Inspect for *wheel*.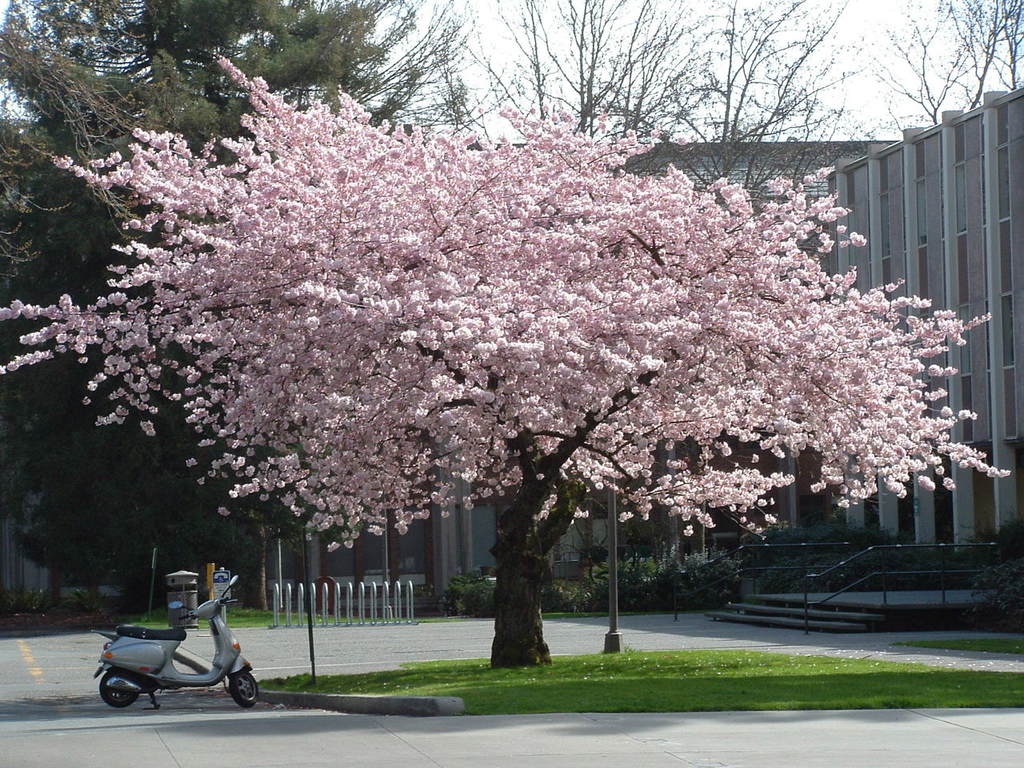
Inspection: (left=226, top=672, right=261, bottom=702).
